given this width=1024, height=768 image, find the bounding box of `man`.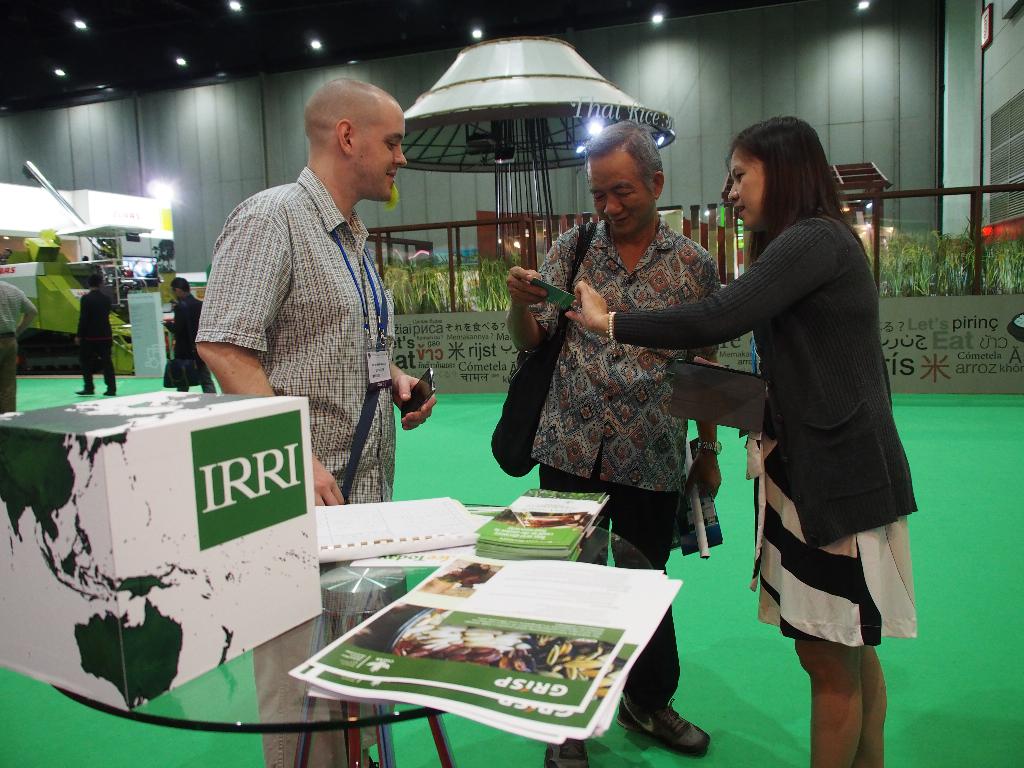
(73, 275, 116, 396).
